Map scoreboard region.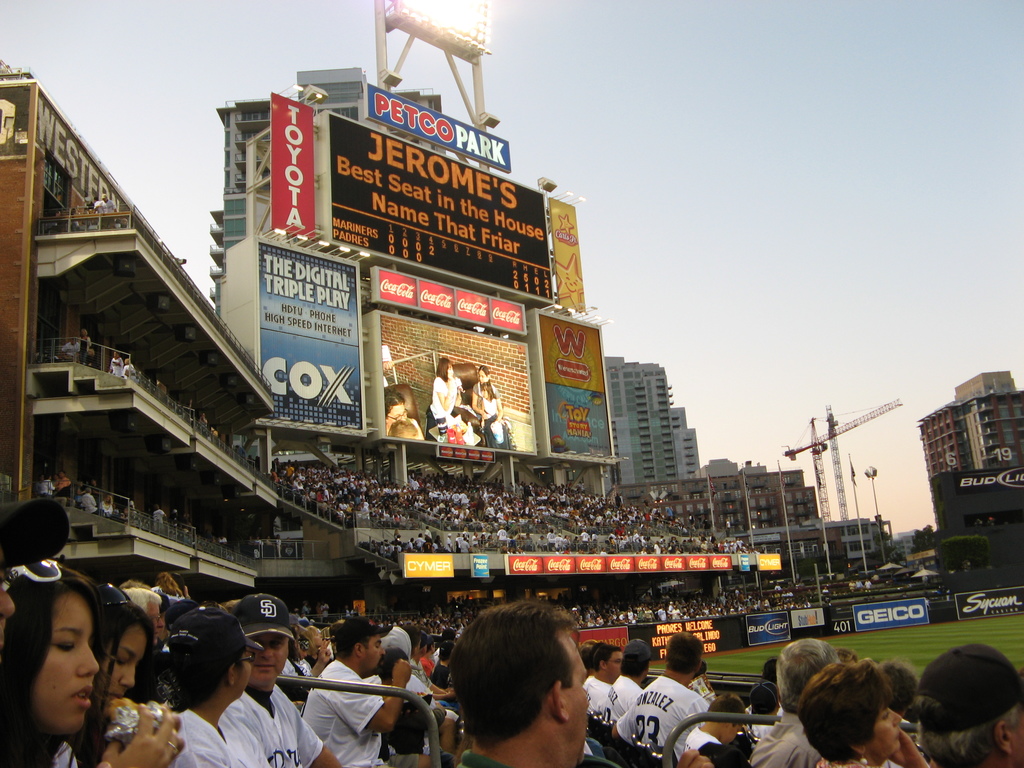
Mapped to bbox(303, 106, 550, 310).
